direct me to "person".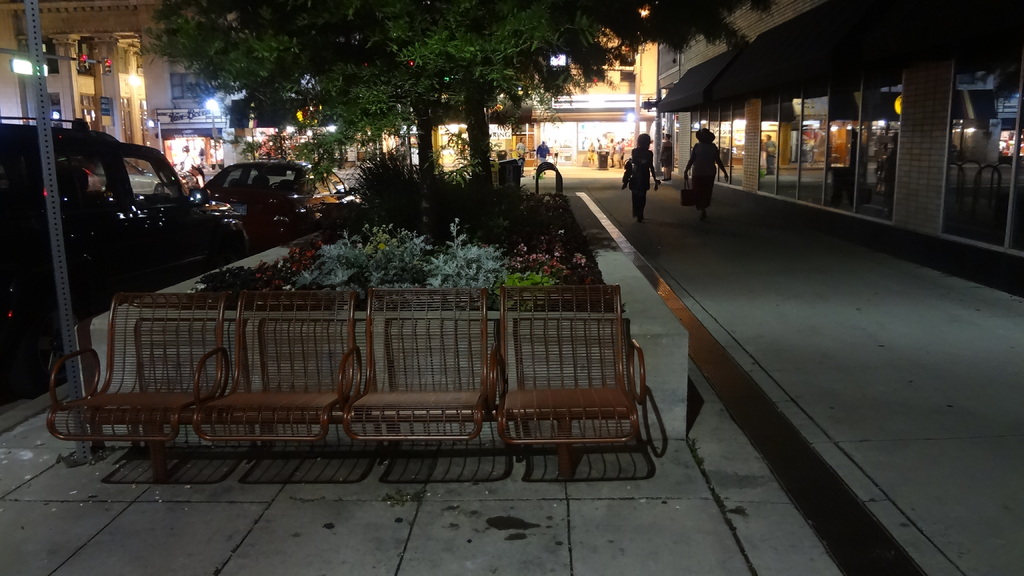
Direction: 607 134 618 166.
